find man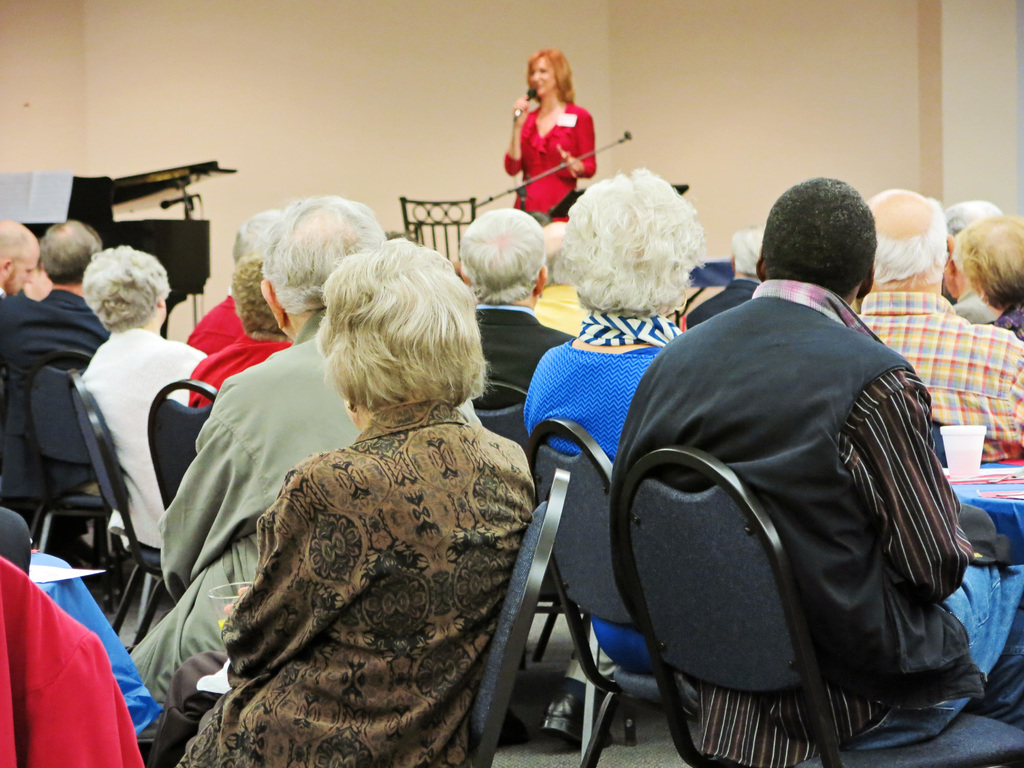
(left=857, top=188, right=1023, bottom=465)
